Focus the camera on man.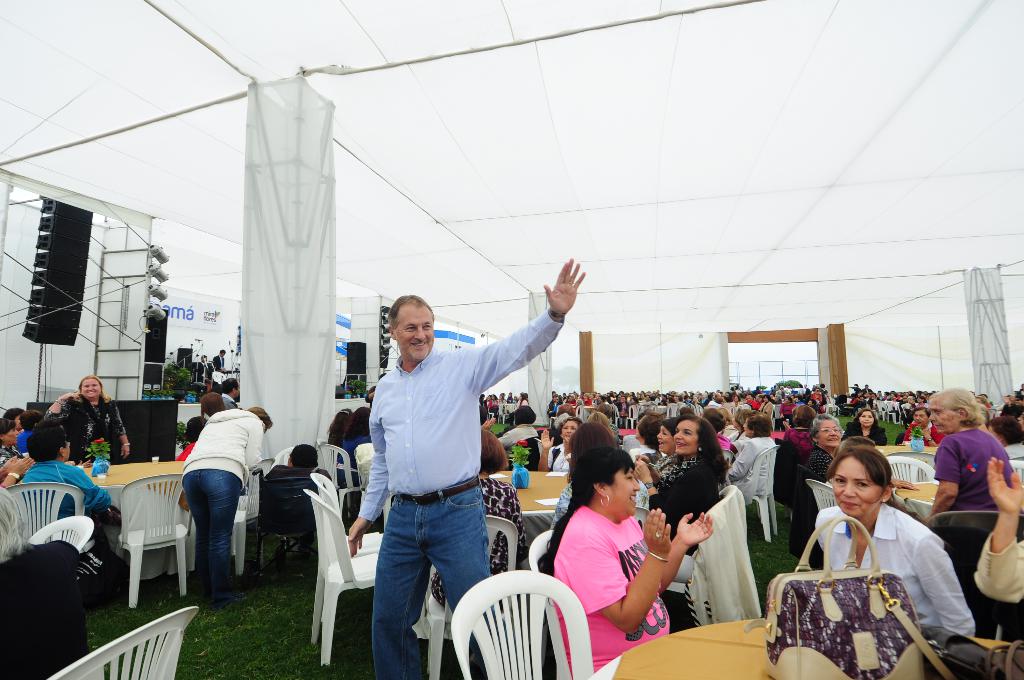
Focus region: <region>888, 393, 899, 400</region>.
